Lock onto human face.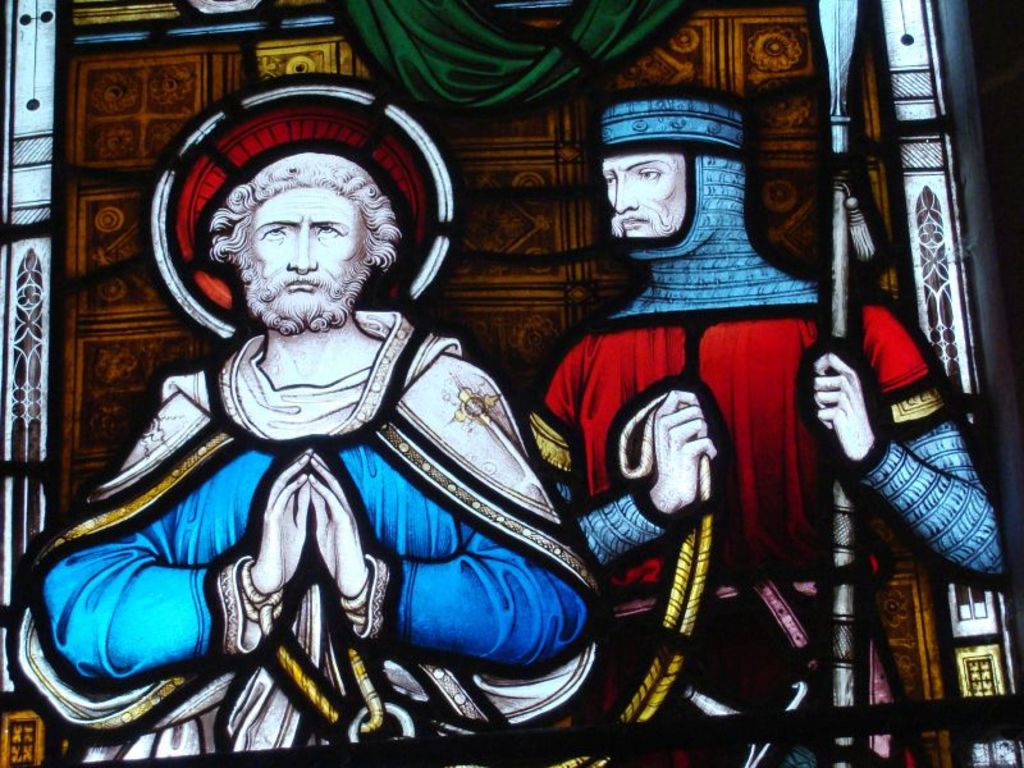
Locked: 248,182,361,297.
